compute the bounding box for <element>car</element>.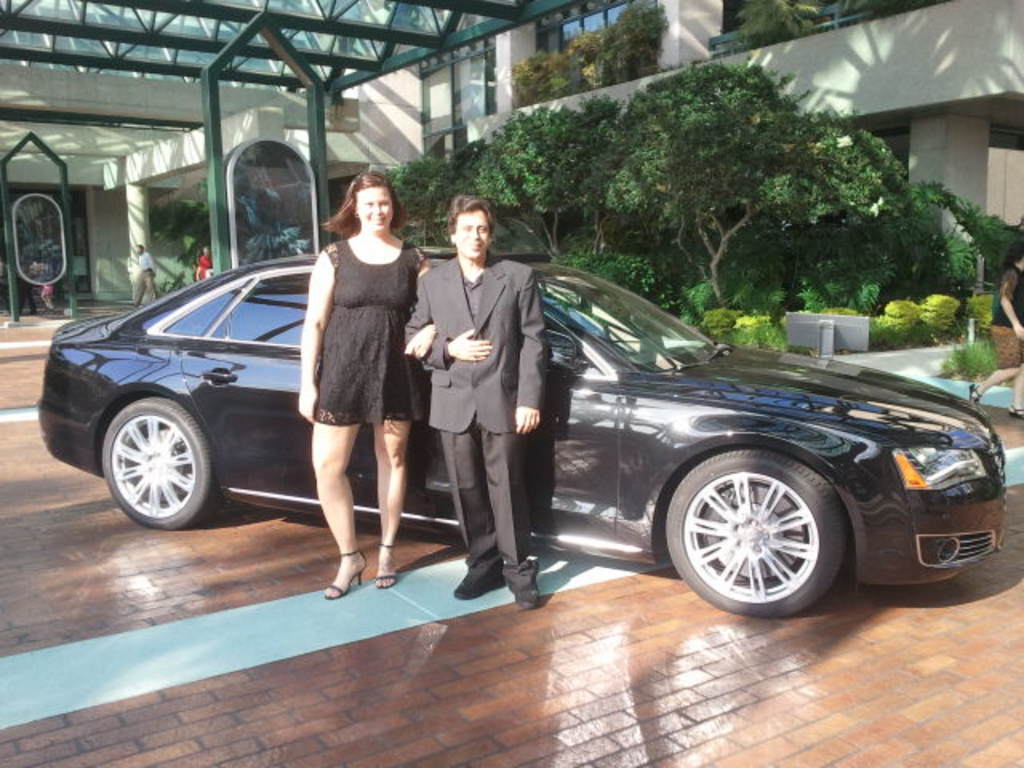
detection(237, 251, 1018, 616).
